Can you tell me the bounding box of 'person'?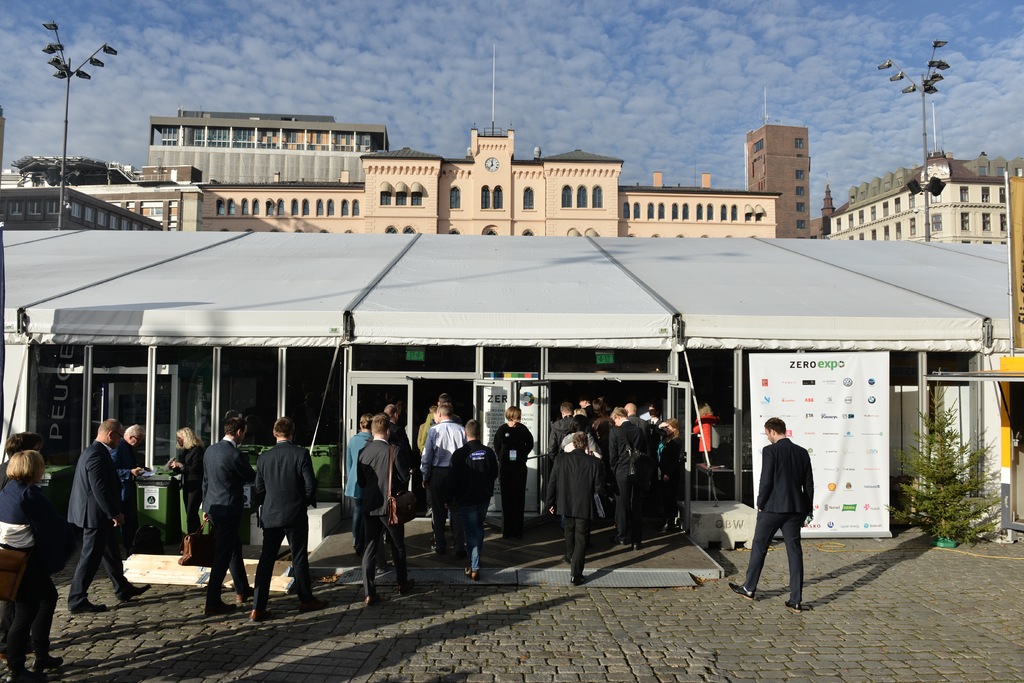
l=68, t=414, r=150, b=619.
